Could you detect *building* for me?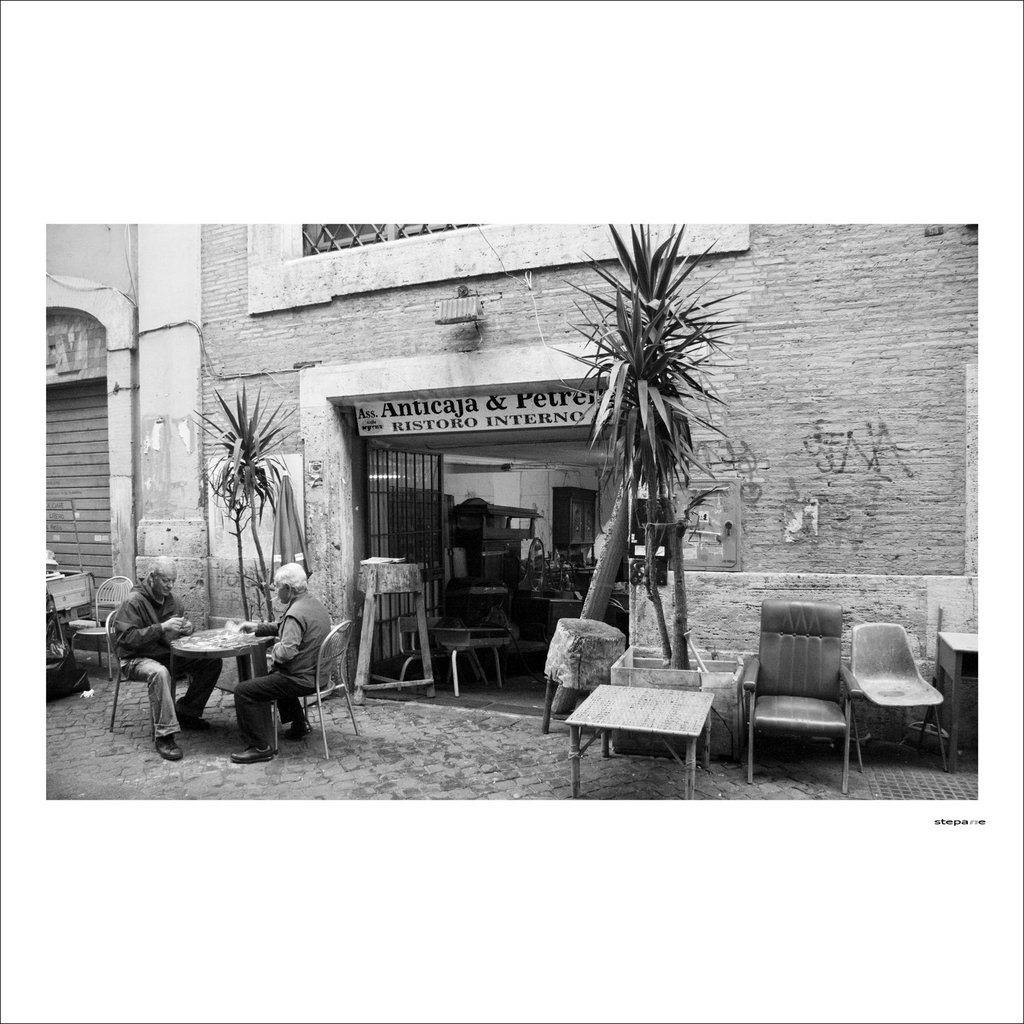
Detection result: bbox=(33, 214, 978, 734).
